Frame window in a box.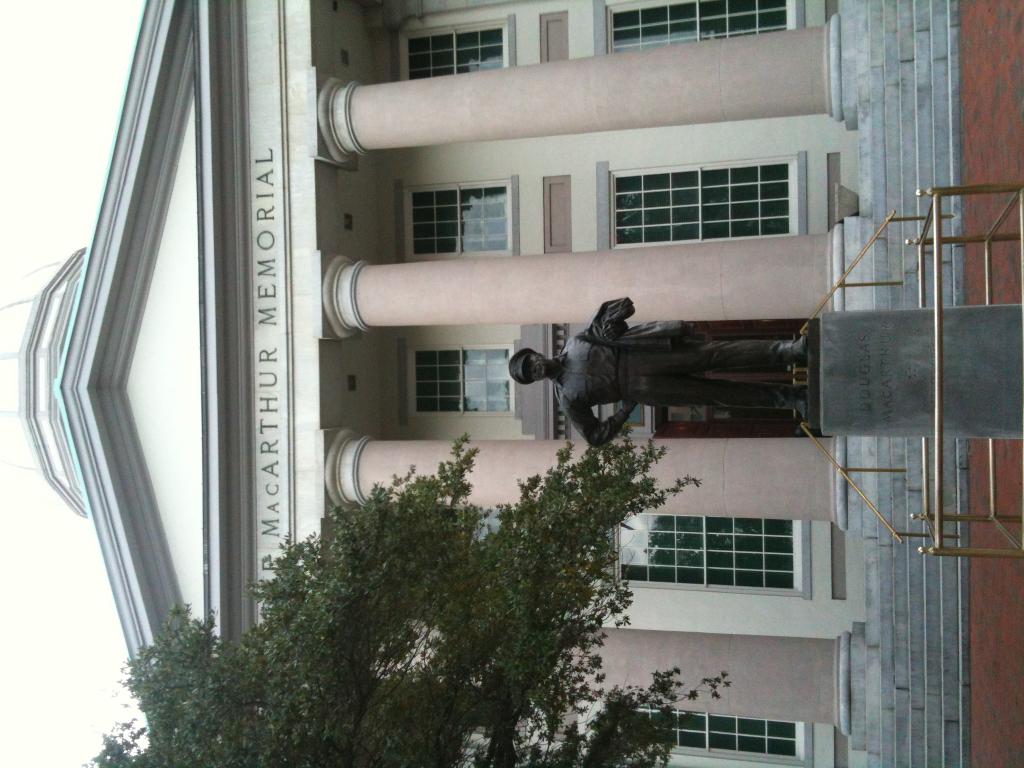
bbox=(626, 508, 831, 603).
